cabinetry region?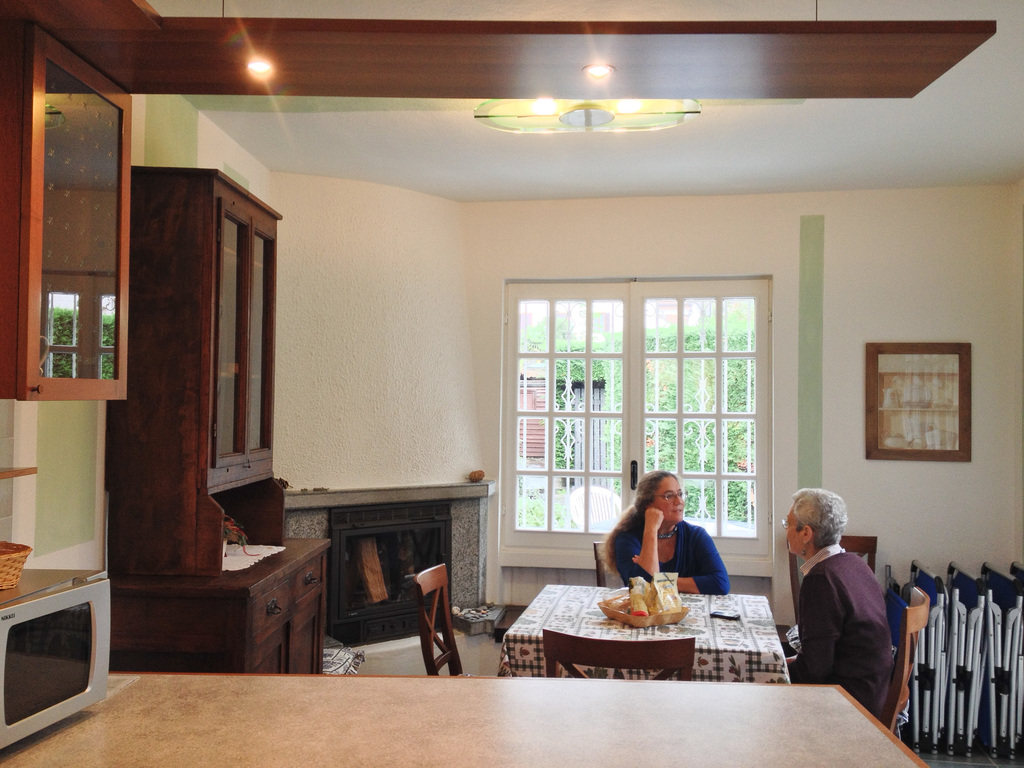
76/127/311/612
